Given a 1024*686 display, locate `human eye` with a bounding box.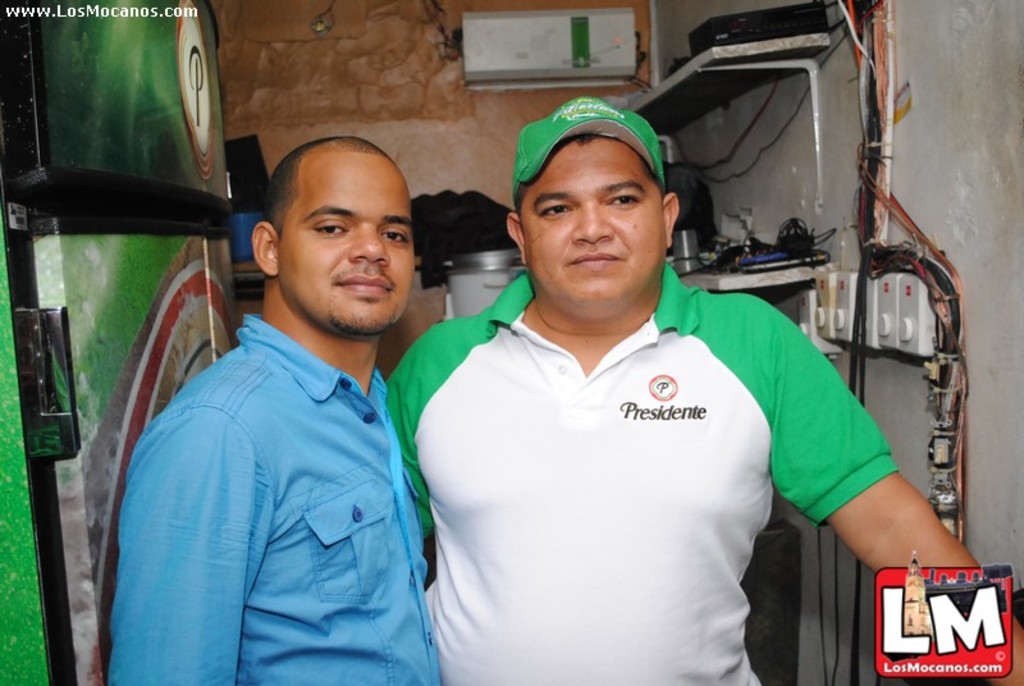
Located: box=[536, 201, 572, 219].
